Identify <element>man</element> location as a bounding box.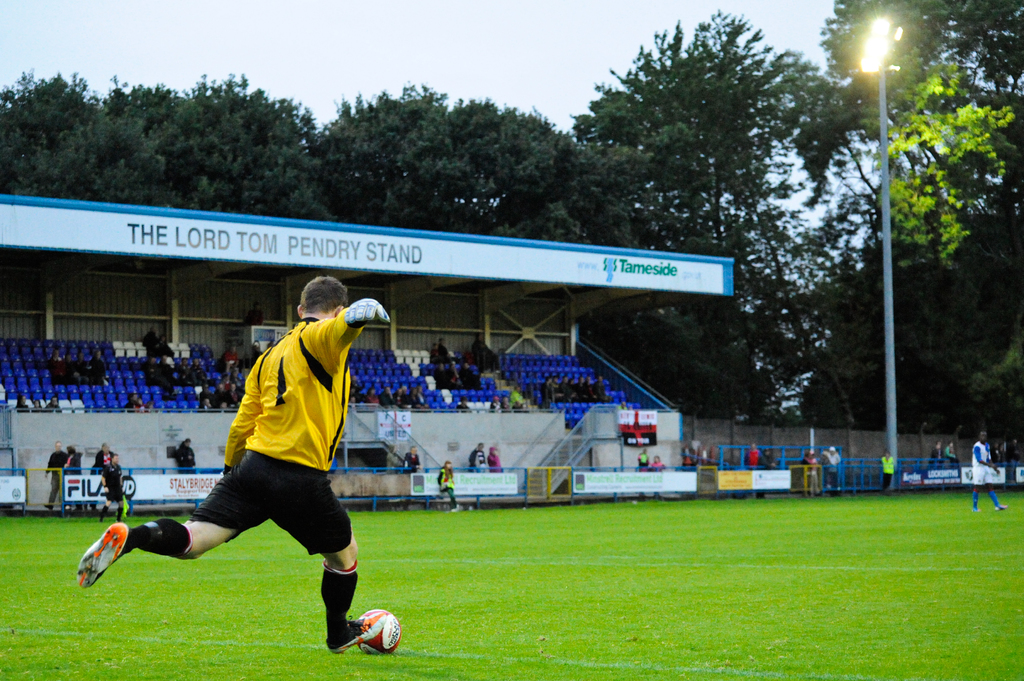
Rect(61, 446, 84, 511).
